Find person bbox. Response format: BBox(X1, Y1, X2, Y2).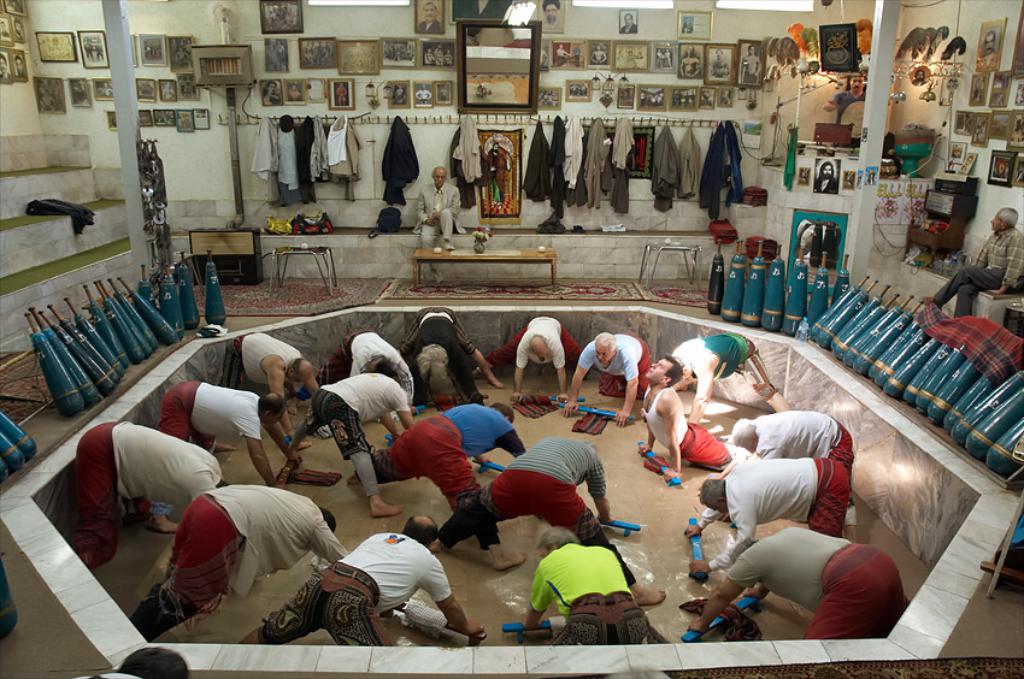
BBox(557, 337, 657, 418).
